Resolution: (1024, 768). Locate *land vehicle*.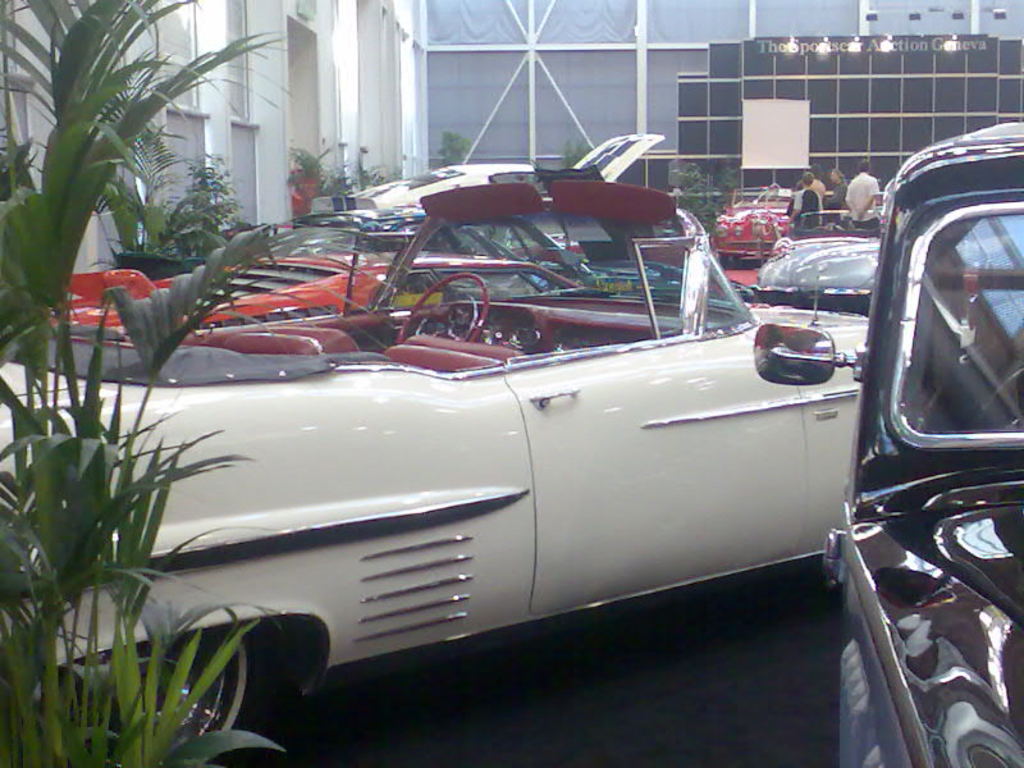
[347,129,664,206].
